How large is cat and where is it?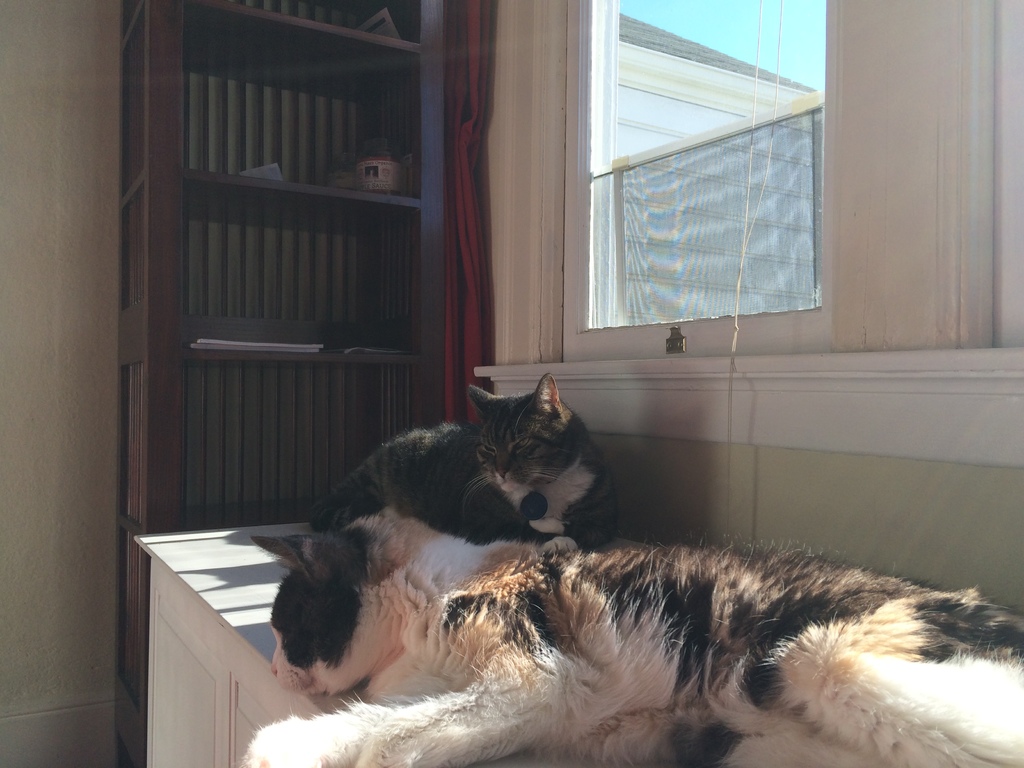
Bounding box: (317, 377, 619, 572).
